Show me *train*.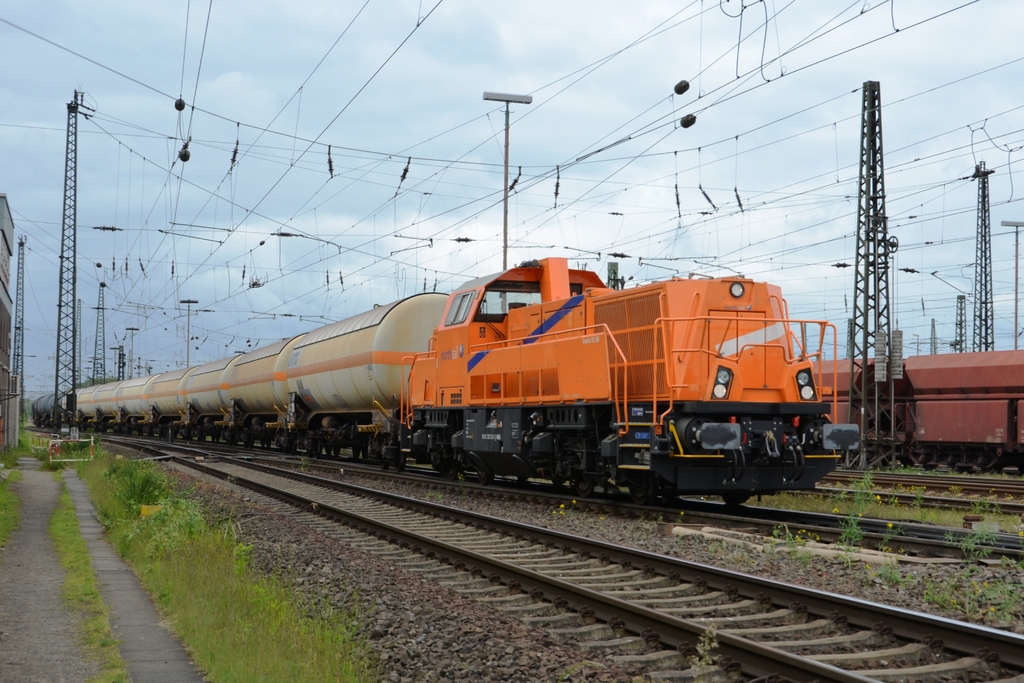
*train* is here: (35,257,860,505).
